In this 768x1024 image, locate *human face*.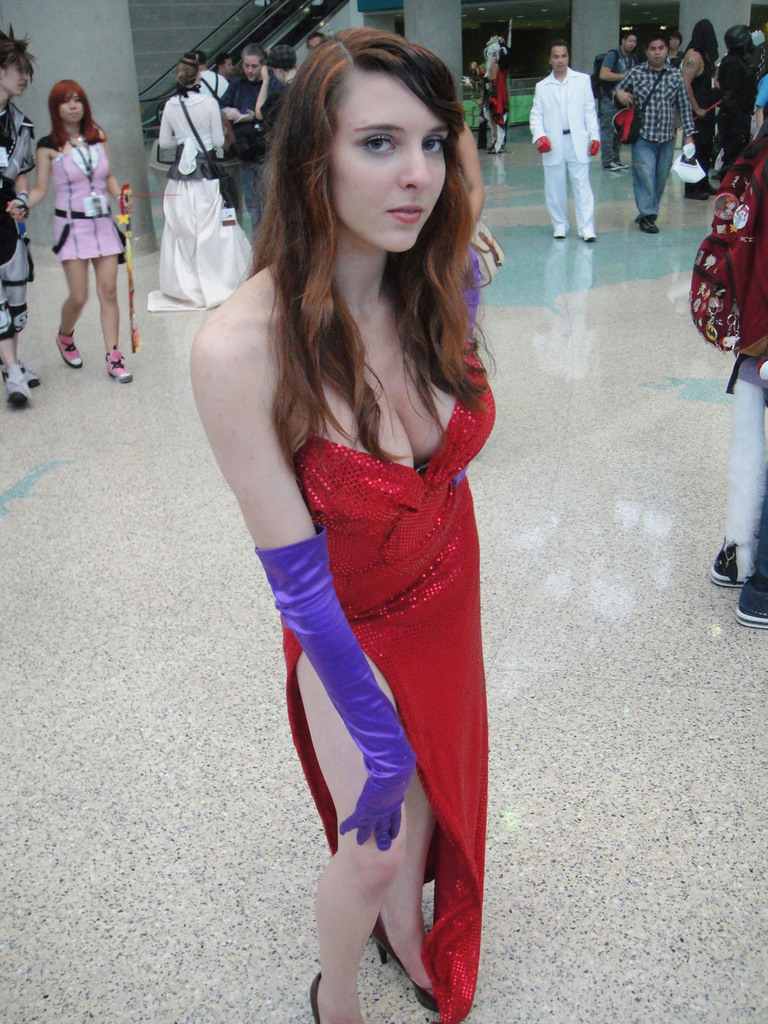
Bounding box: [x1=56, y1=87, x2=88, y2=120].
